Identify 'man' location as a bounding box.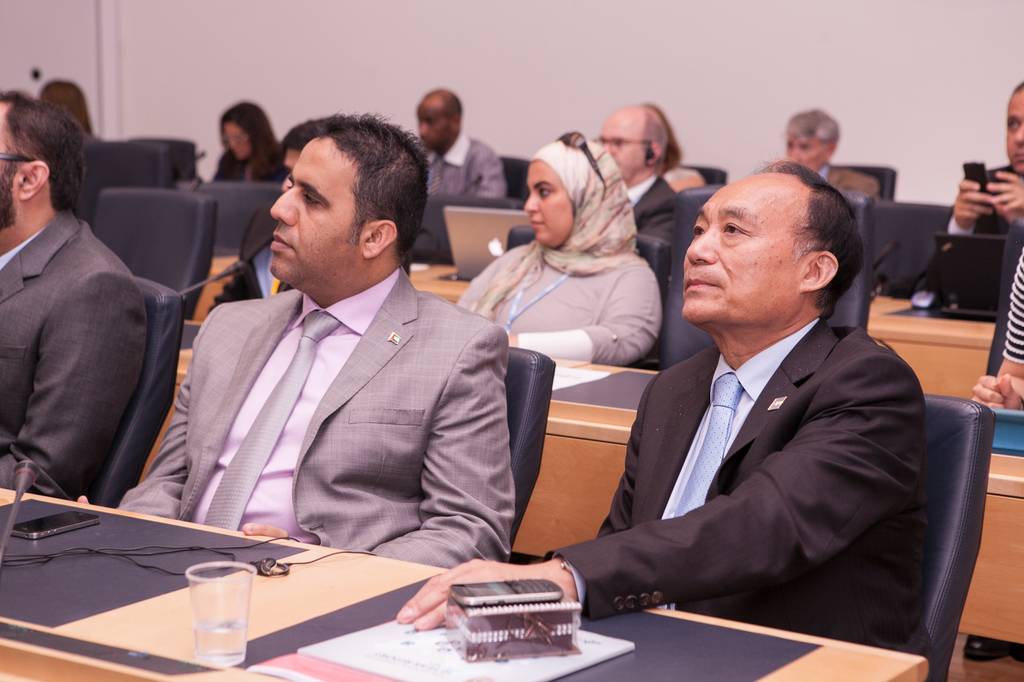
78:109:511:574.
